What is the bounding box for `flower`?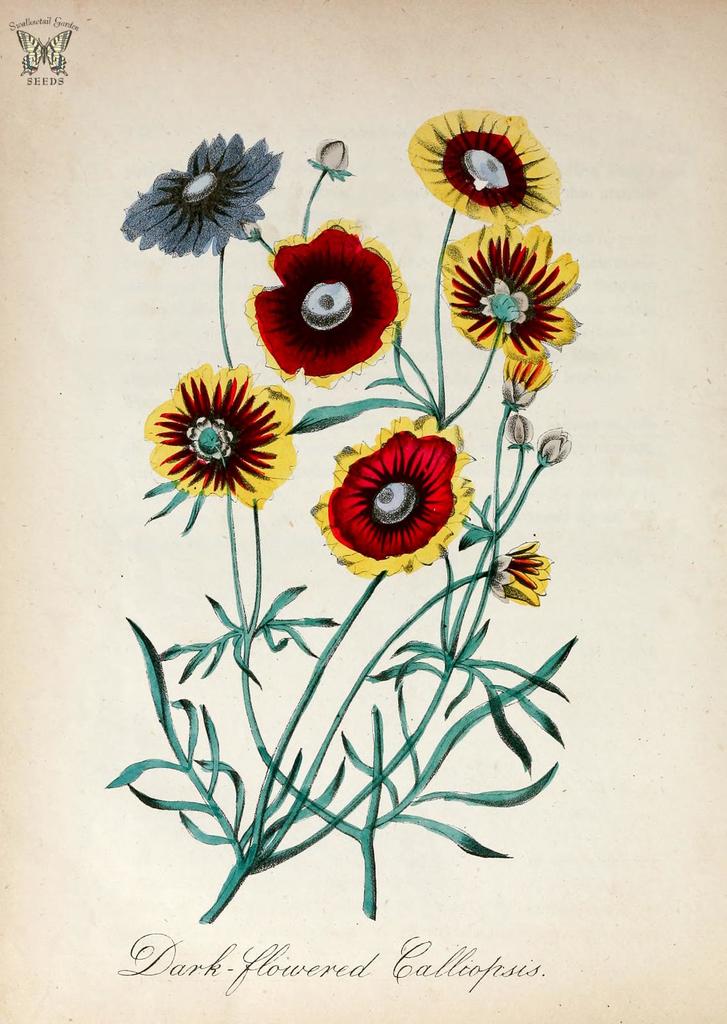
box=[509, 351, 557, 412].
